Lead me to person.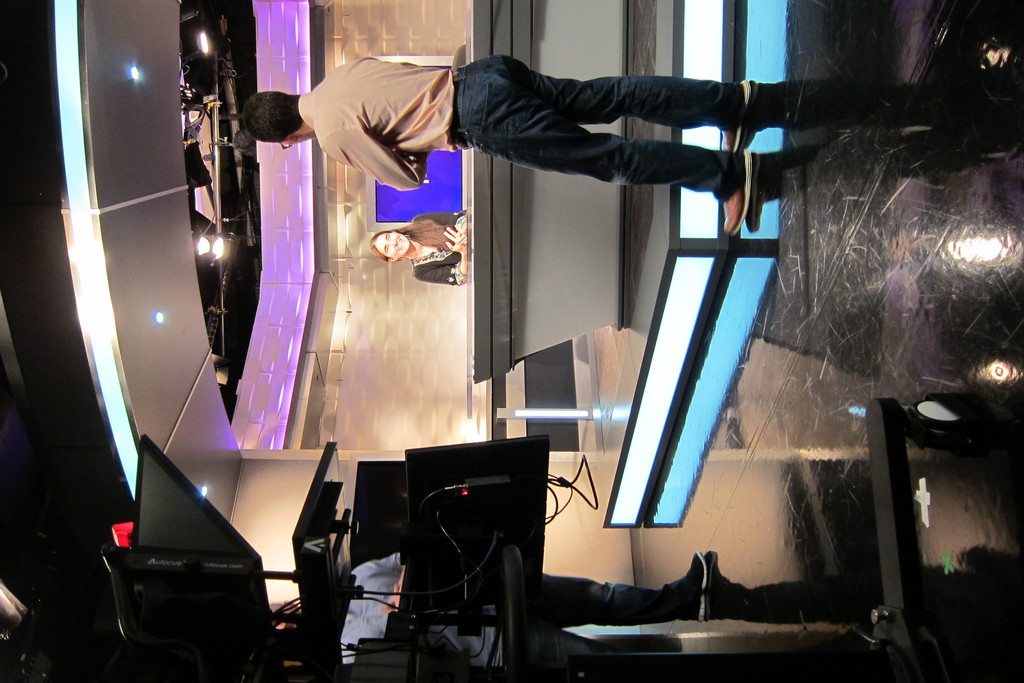
Lead to <bbox>240, 53, 756, 234</bbox>.
